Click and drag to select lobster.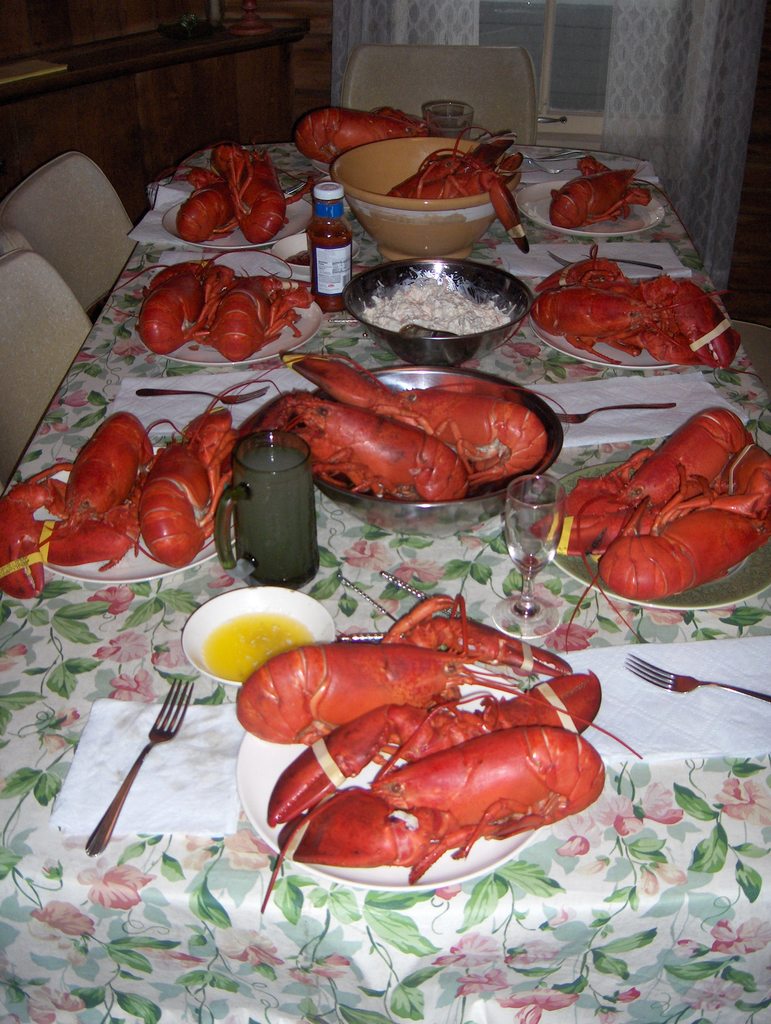
Selection: [532, 253, 738, 367].
